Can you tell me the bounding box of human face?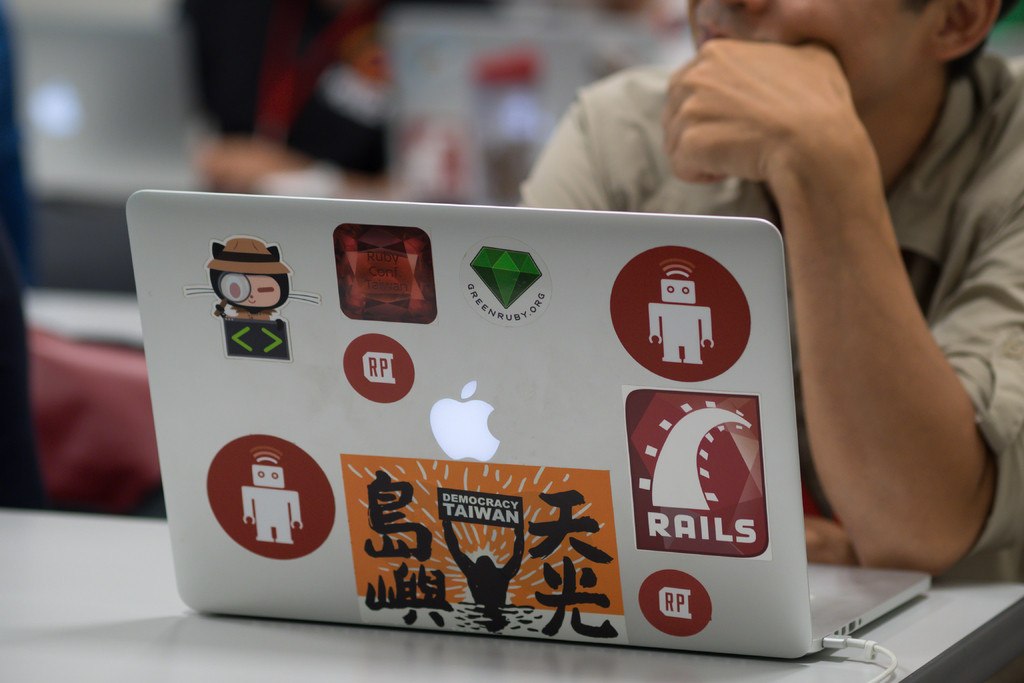
l=687, t=0, r=932, b=108.
